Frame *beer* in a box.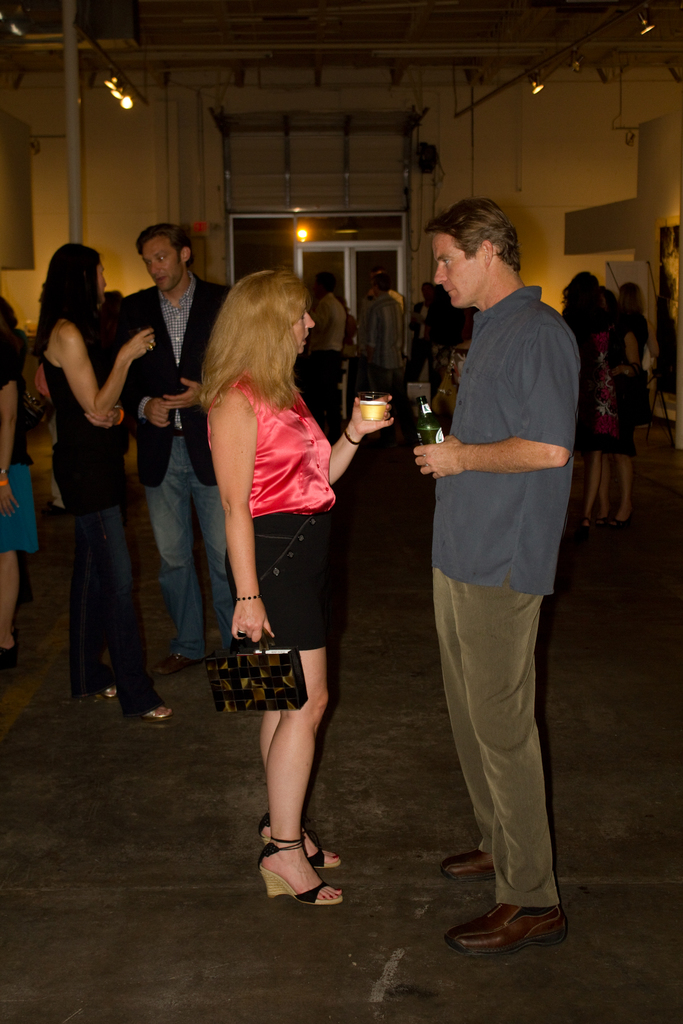
region(419, 396, 447, 461).
